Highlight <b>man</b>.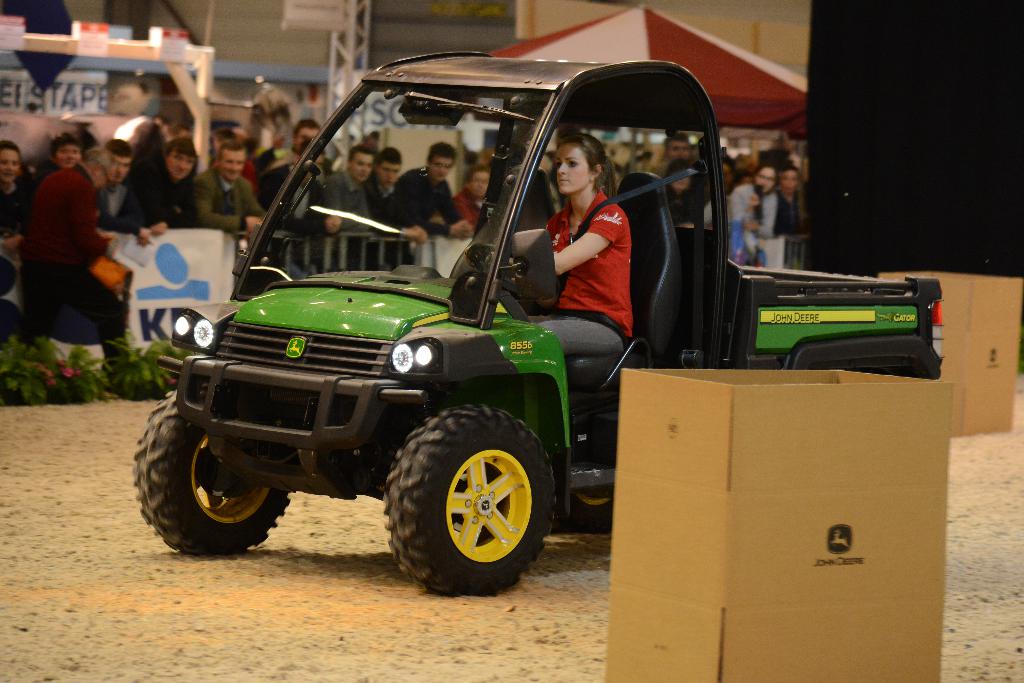
Highlighted region: box=[366, 147, 410, 266].
